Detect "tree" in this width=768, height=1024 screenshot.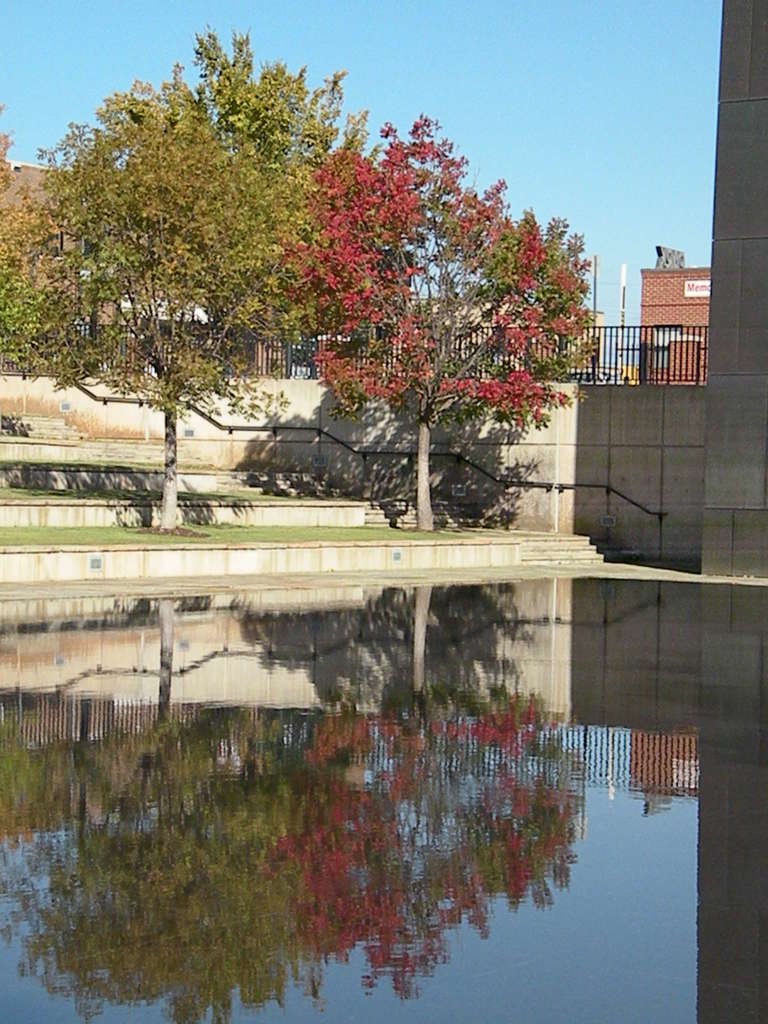
Detection: 0, 97, 64, 353.
